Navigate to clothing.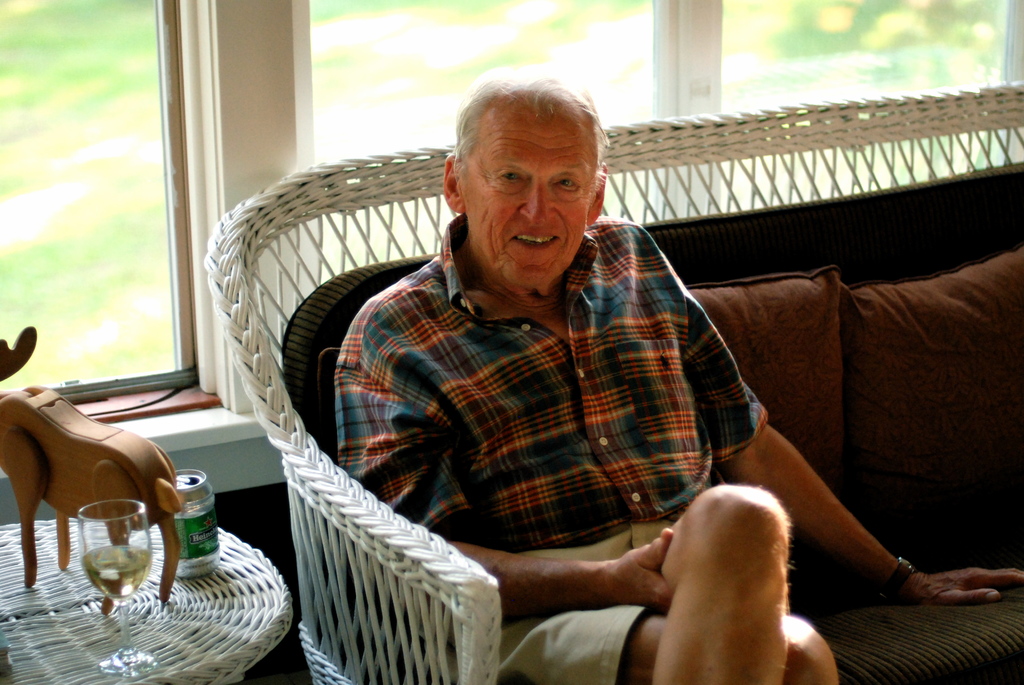
Navigation target: 342, 223, 771, 684.
